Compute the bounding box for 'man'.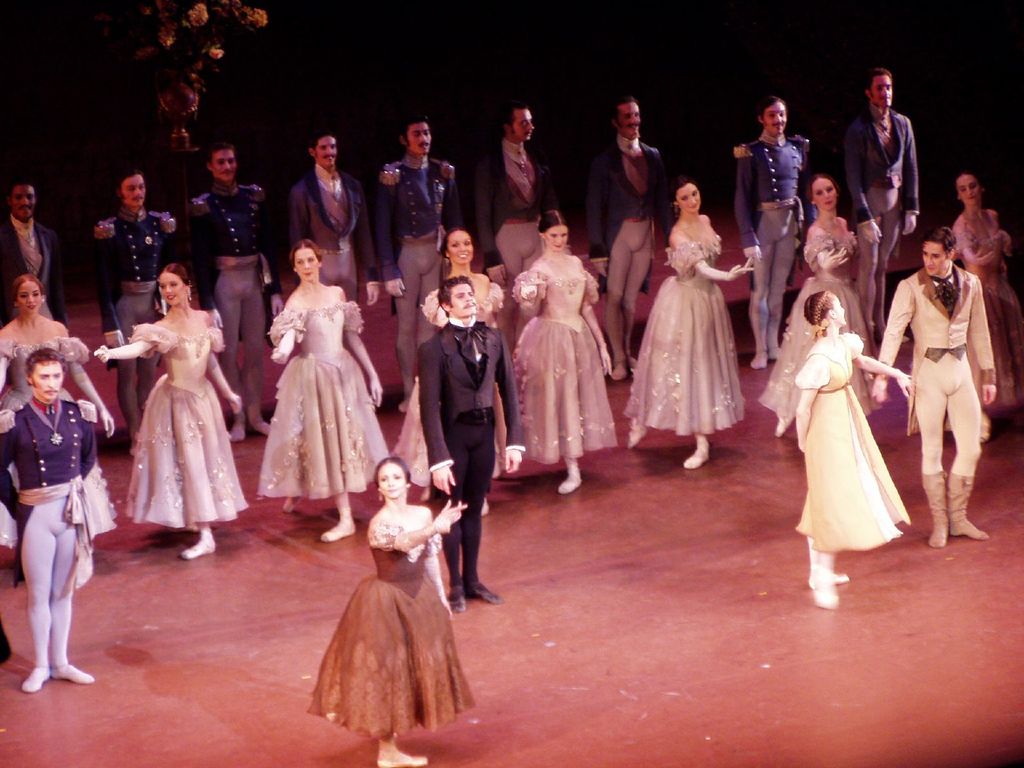
crop(899, 208, 1000, 561).
